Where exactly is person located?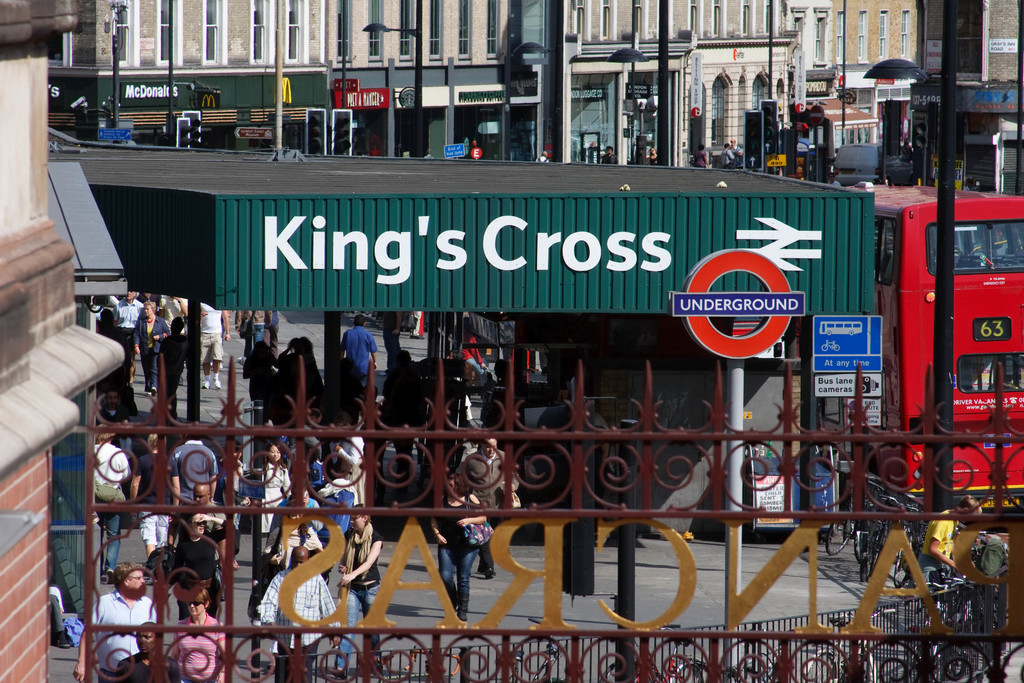
Its bounding box is BBox(165, 584, 228, 682).
